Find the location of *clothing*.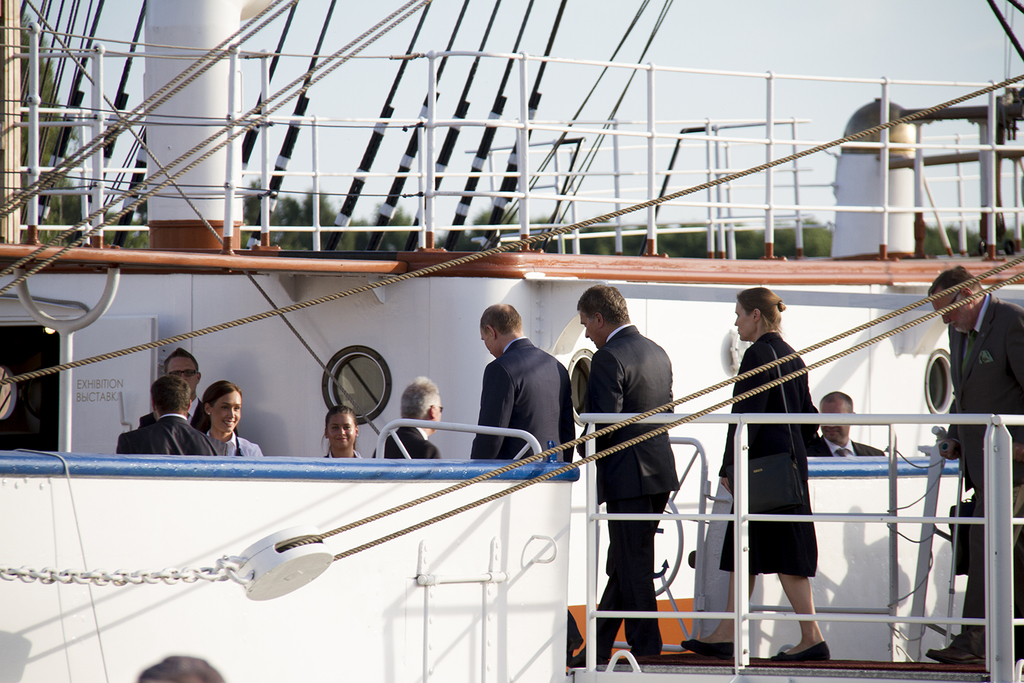
Location: 805, 431, 885, 455.
